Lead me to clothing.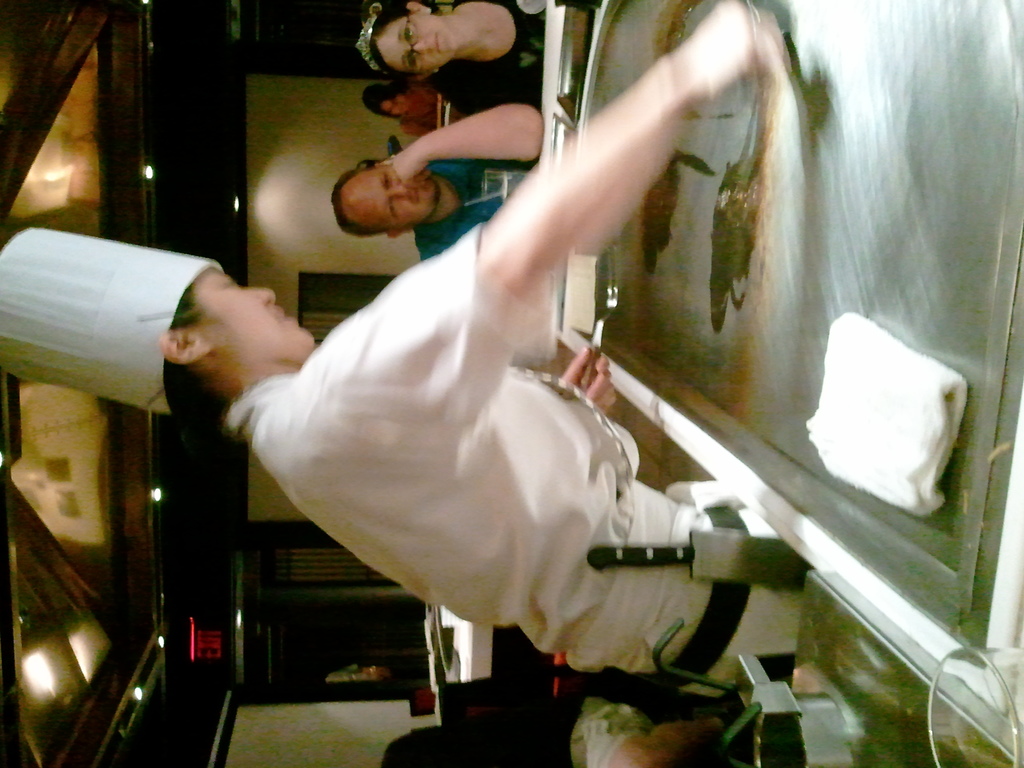
Lead to select_region(230, 222, 799, 669).
